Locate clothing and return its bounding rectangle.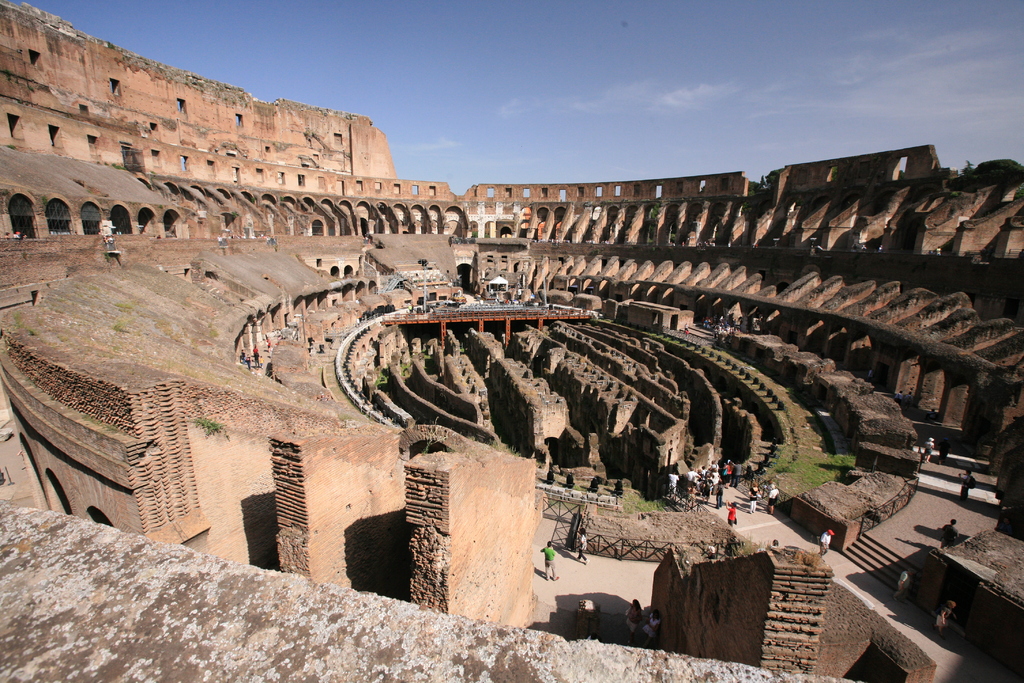
12/233/21/238.
